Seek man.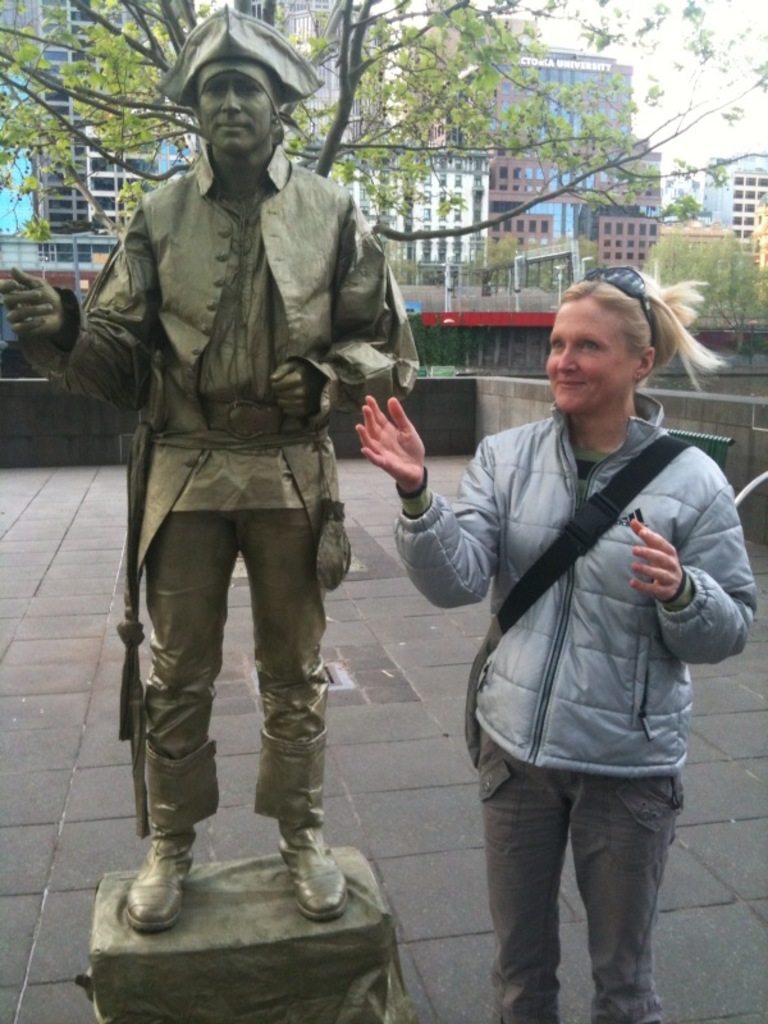
(0,6,429,933).
